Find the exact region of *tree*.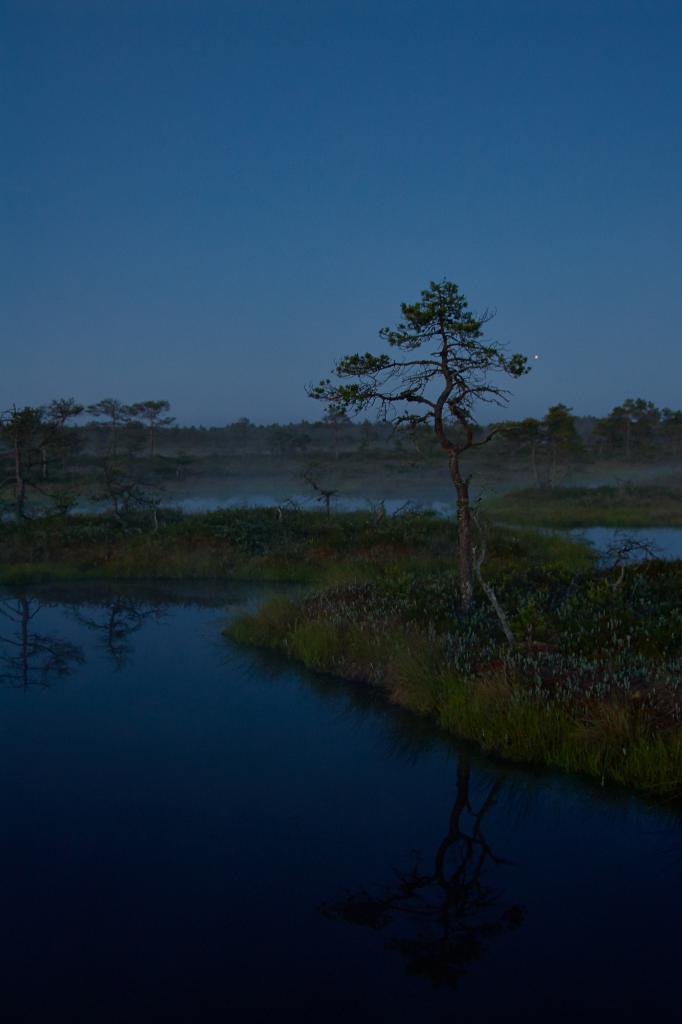
Exact region: left=530, top=396, right=578, bottom=494.
